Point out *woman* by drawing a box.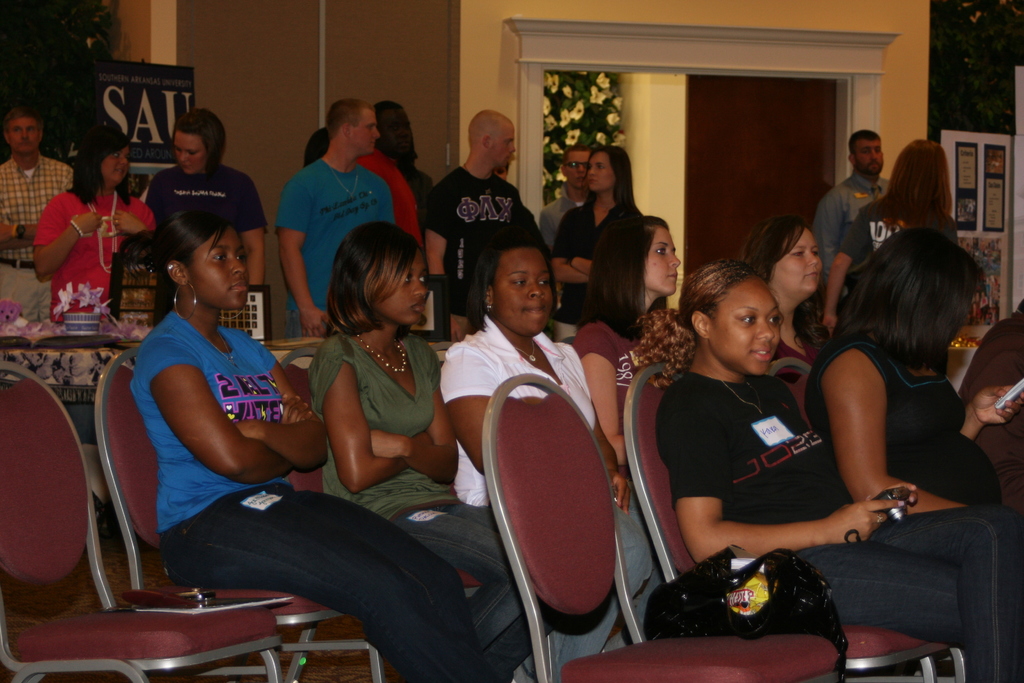
rect(126, 201, 492, 682).
